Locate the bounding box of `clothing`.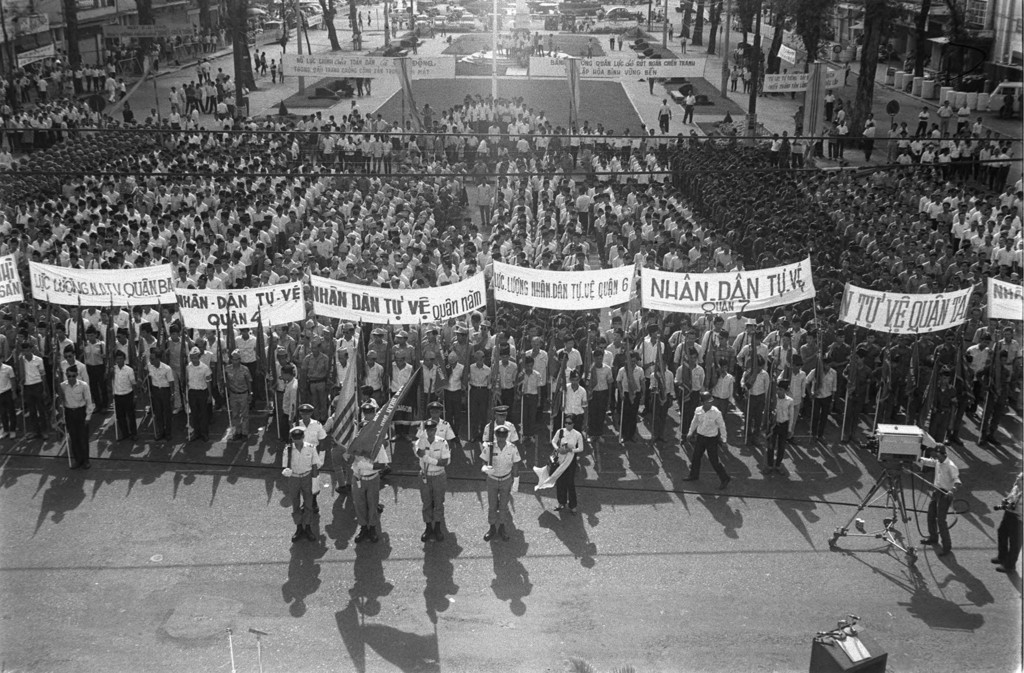
Bounding box: rect(158, 335, 192, 364).
